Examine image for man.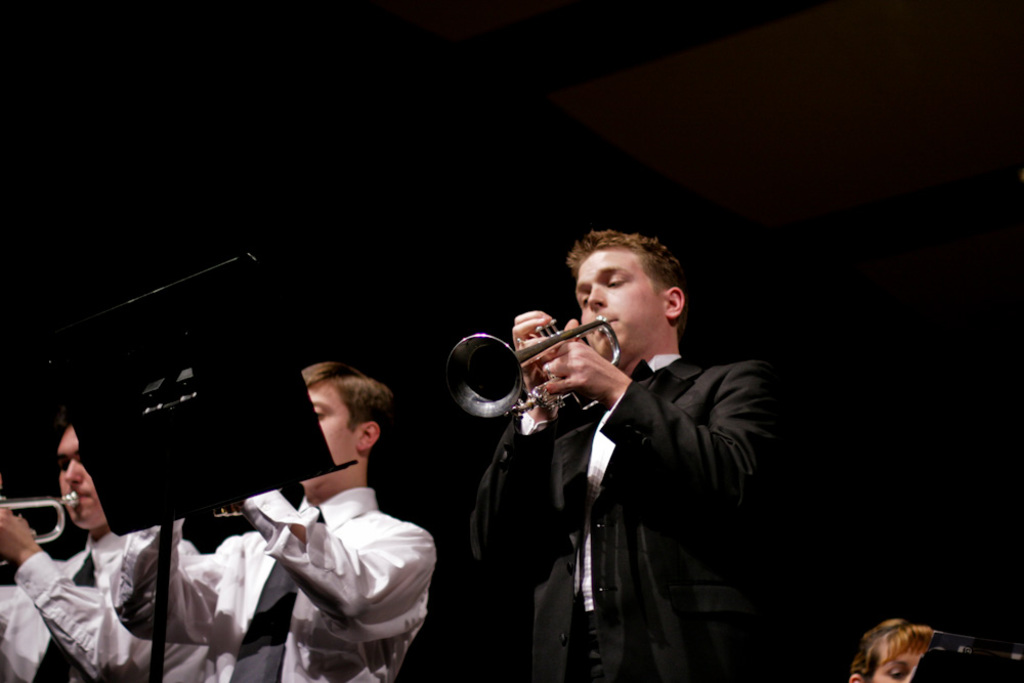
Examination result: region(0, 395, 213, 682).
